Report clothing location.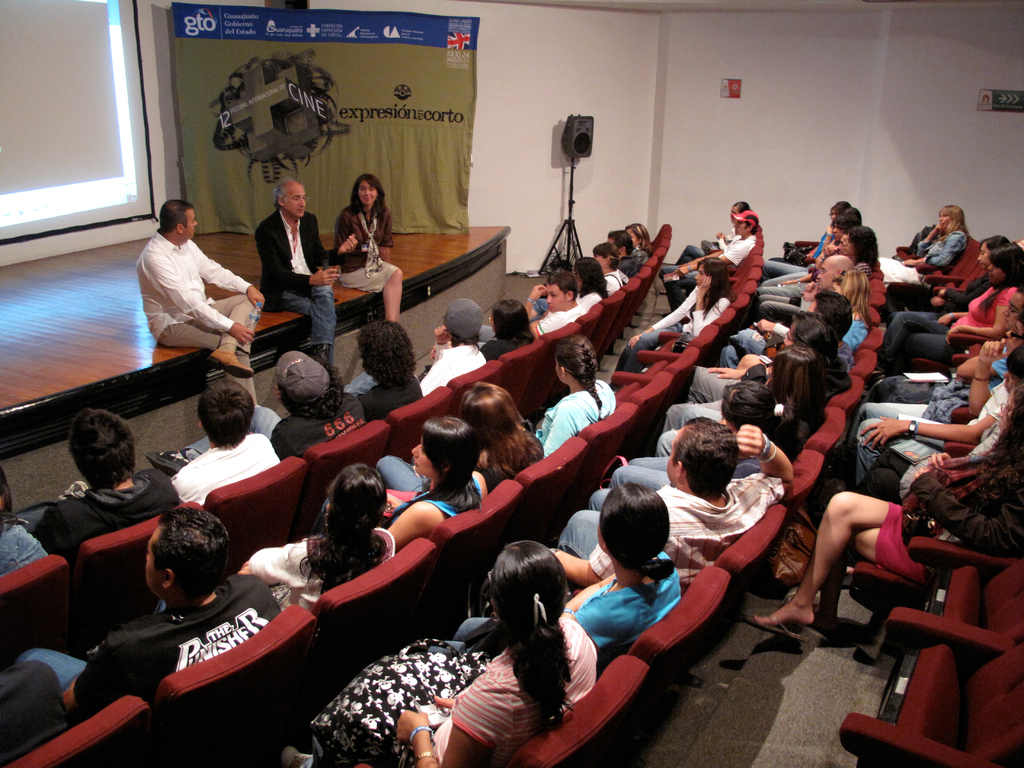
Report: (594, 292, 732, 380).
